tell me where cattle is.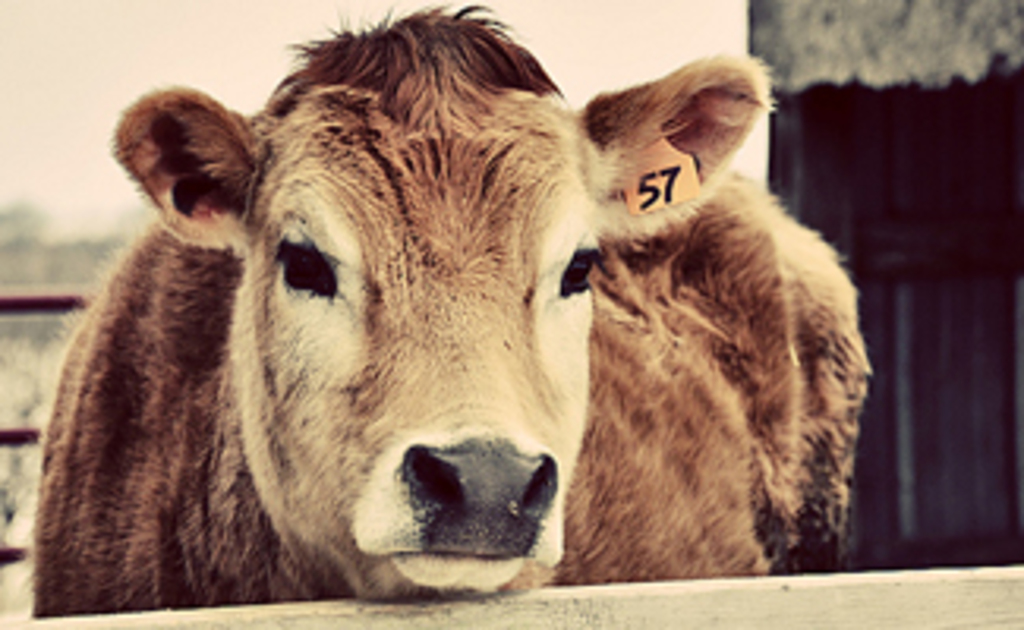
cattle is at rect(3, 6, 876, 629).
